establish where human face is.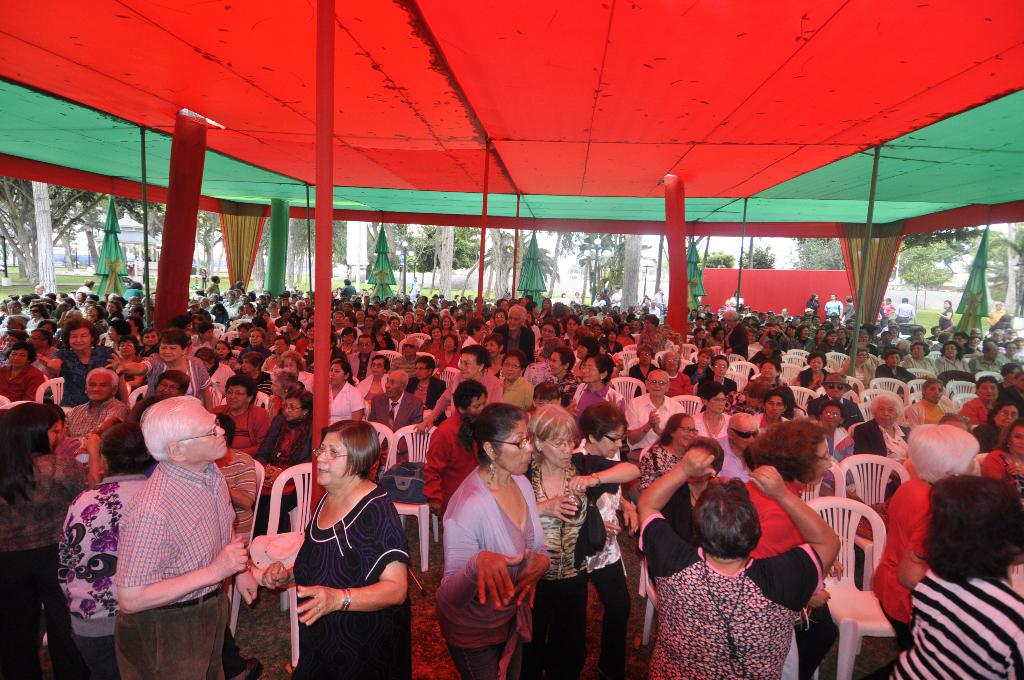
Established at (186,403,227,460).
